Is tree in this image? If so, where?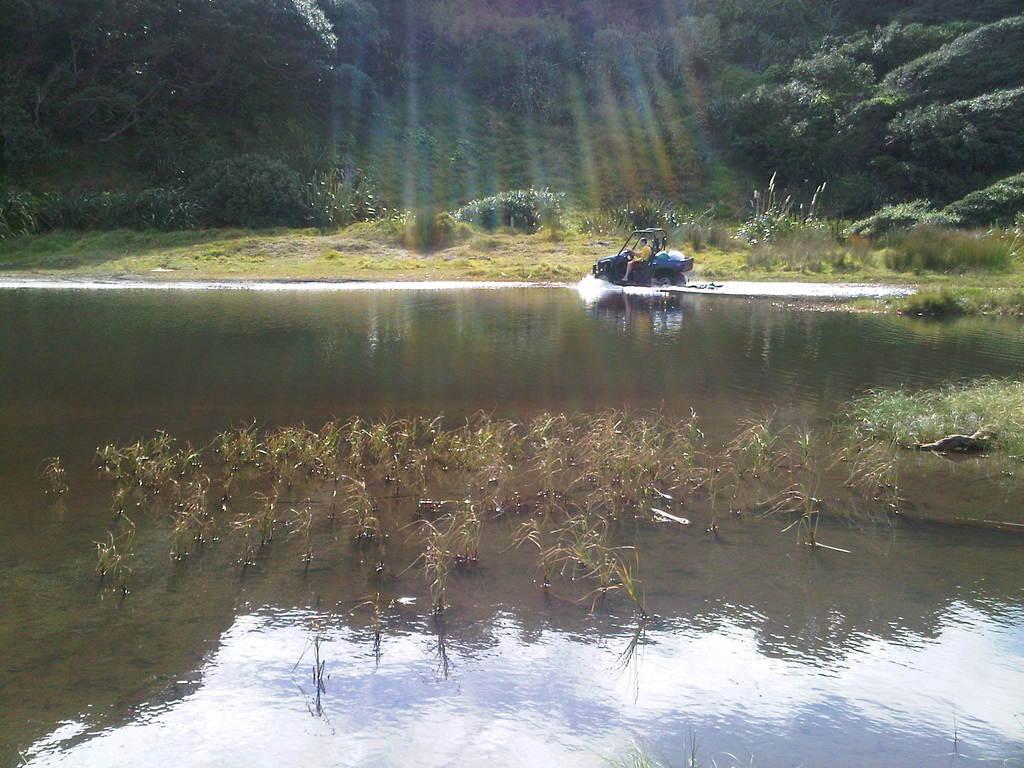
Yes, at bbox(124, 0, 382, 125).
